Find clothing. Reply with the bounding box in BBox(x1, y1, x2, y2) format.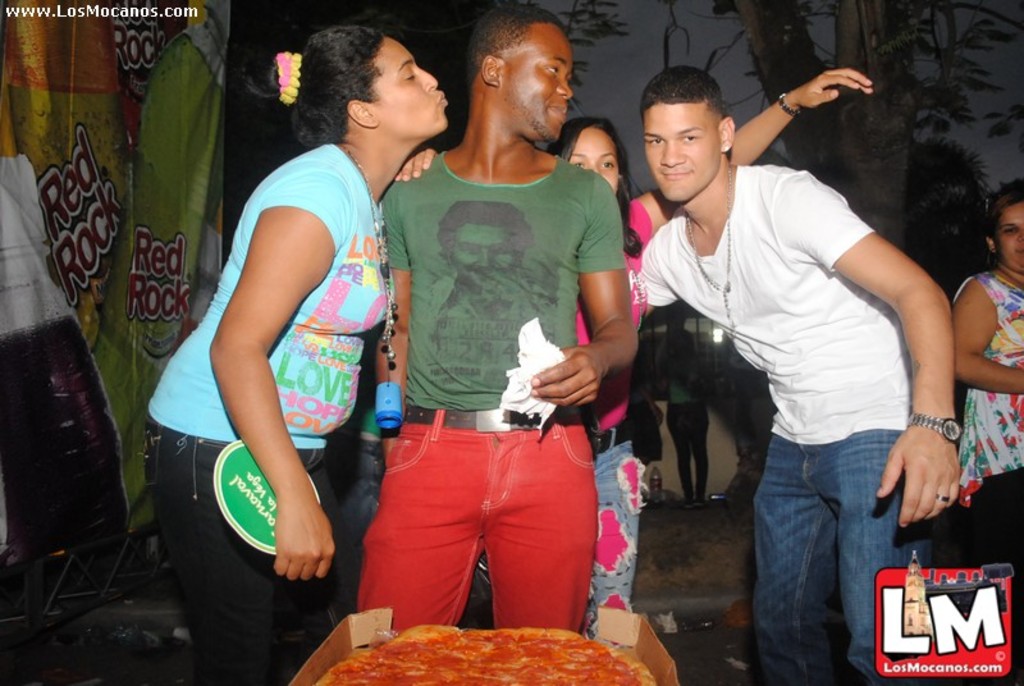
BBox(746, 425, 891, 660).
